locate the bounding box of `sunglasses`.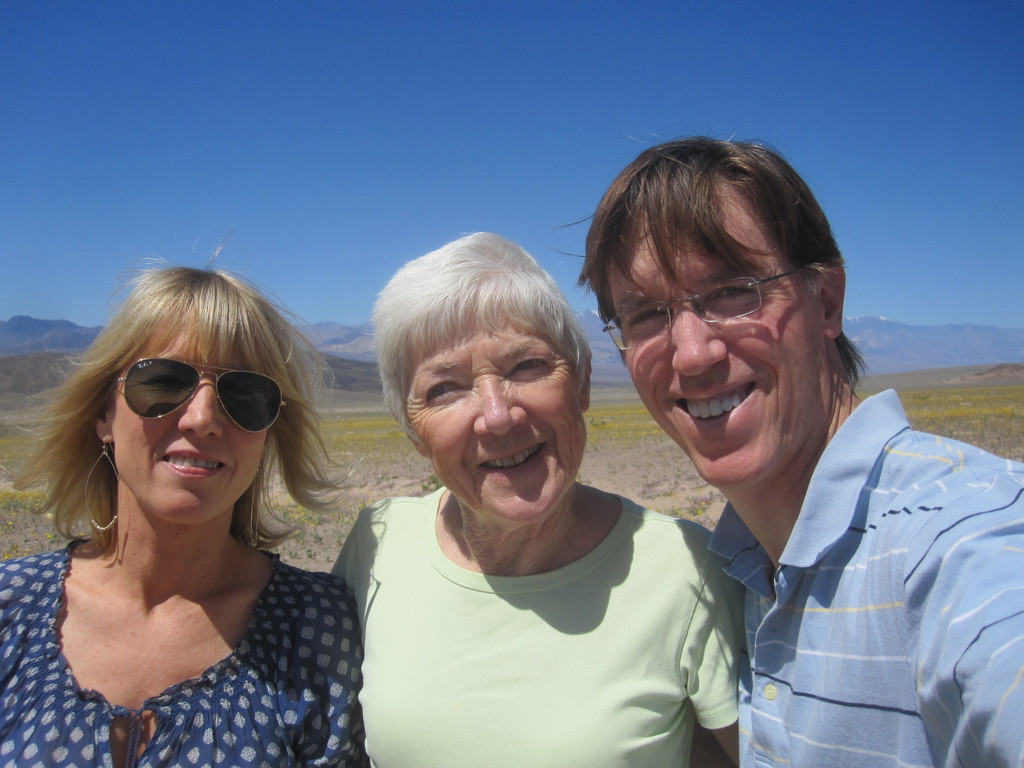
Bounding box: 109, 357, 289, 435.
